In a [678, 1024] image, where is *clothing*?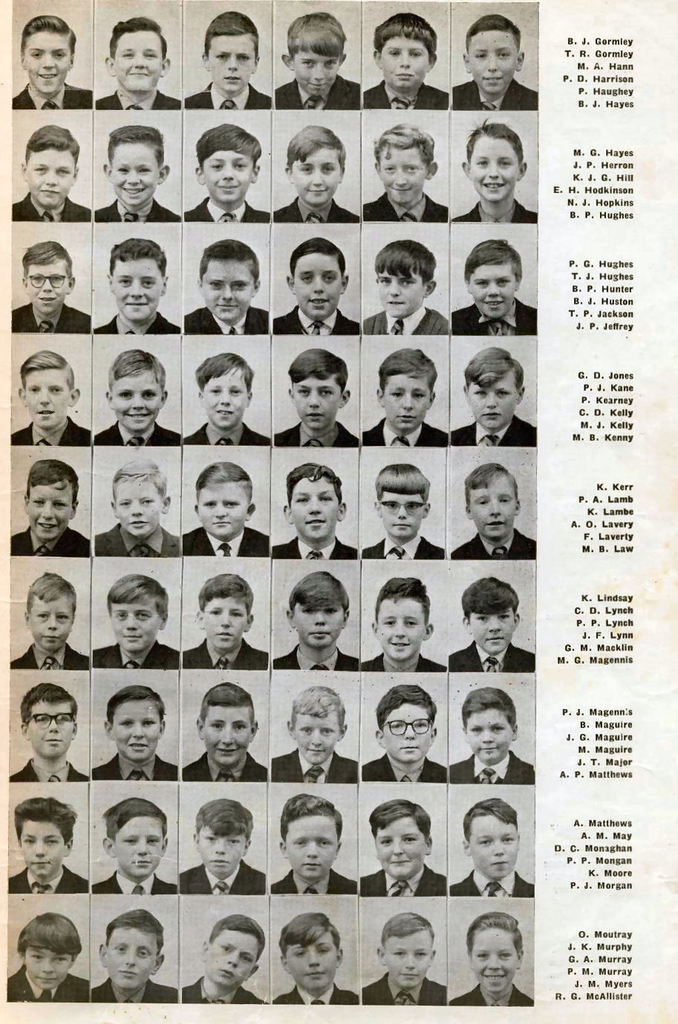
region(449, 415, 535, 445).
